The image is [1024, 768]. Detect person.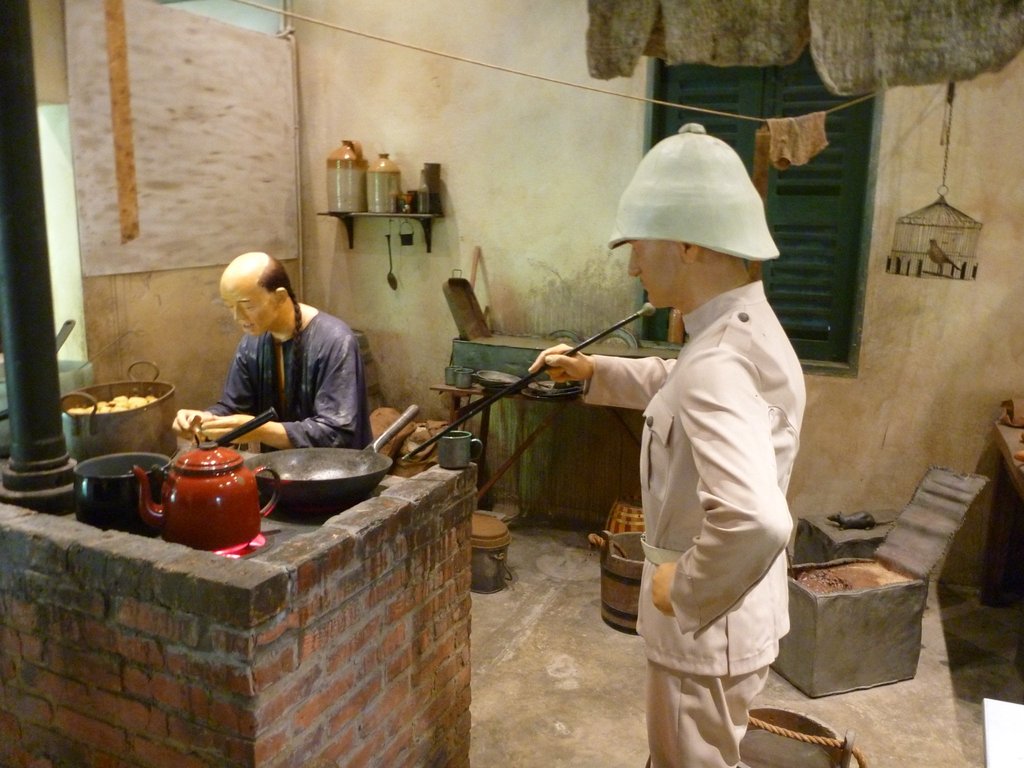
Detection: x1=531, y1=127, x2=808, y2=767.
